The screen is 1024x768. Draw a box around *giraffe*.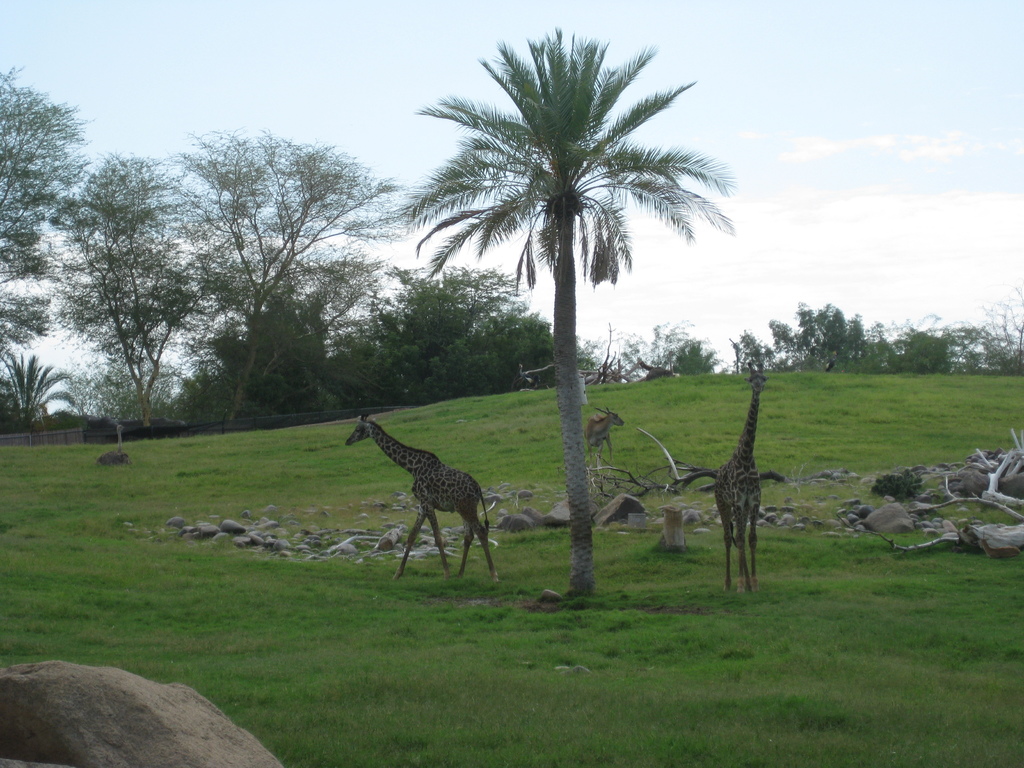
bbox=(345, 415, 497, 581).
